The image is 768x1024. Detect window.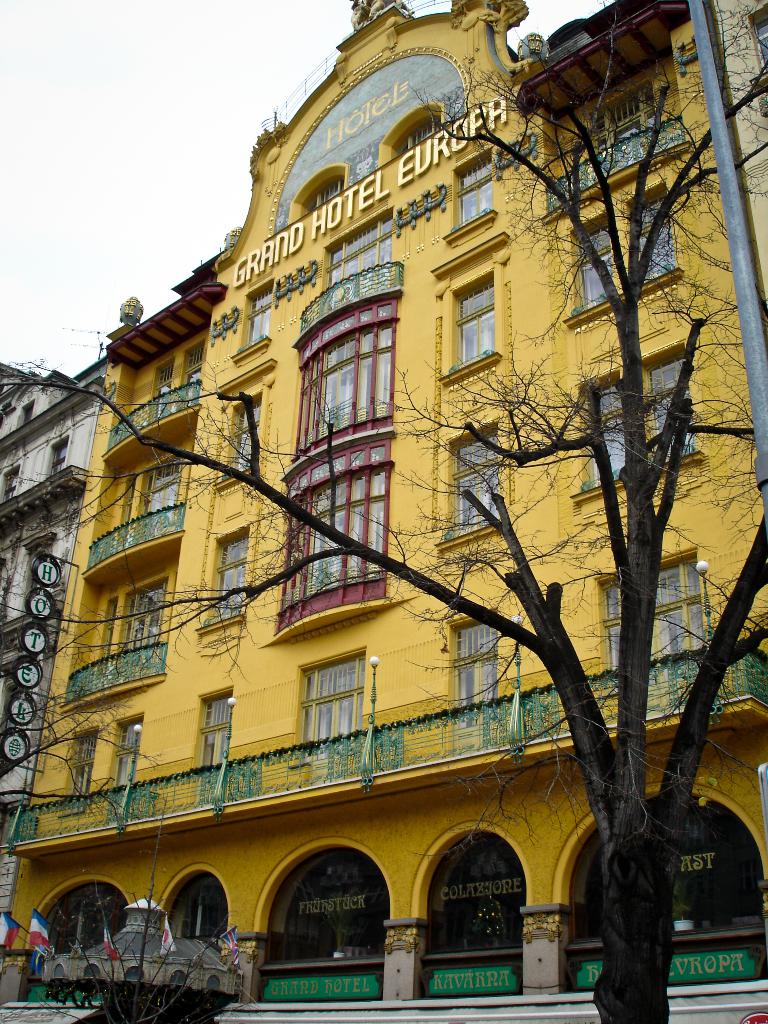
Detection: x1=436 y1=423 x2=498 y2=541.
